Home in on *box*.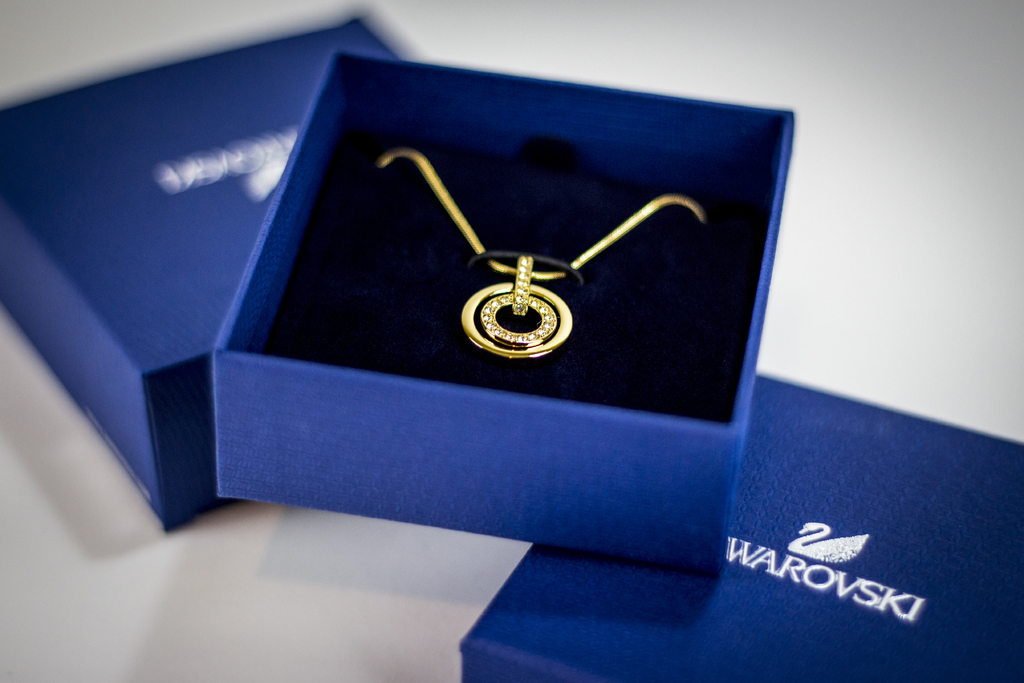
Homed in at <bbox>216, 48, 796, 576</bbox>.
